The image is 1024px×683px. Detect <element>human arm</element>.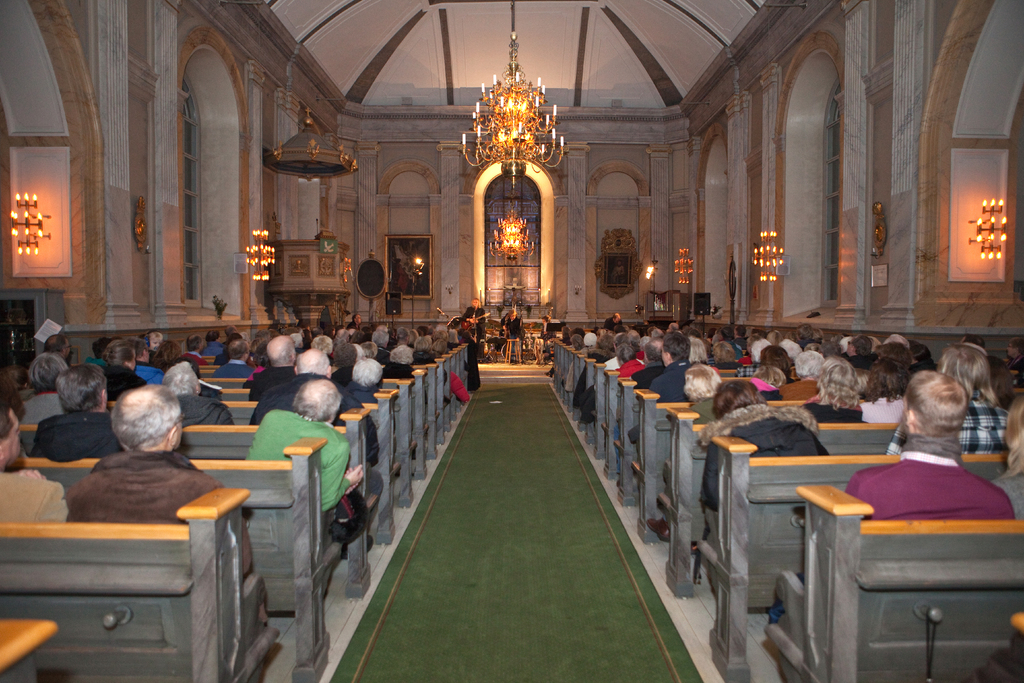
Detection: locate(477, 309, 487, 325).
